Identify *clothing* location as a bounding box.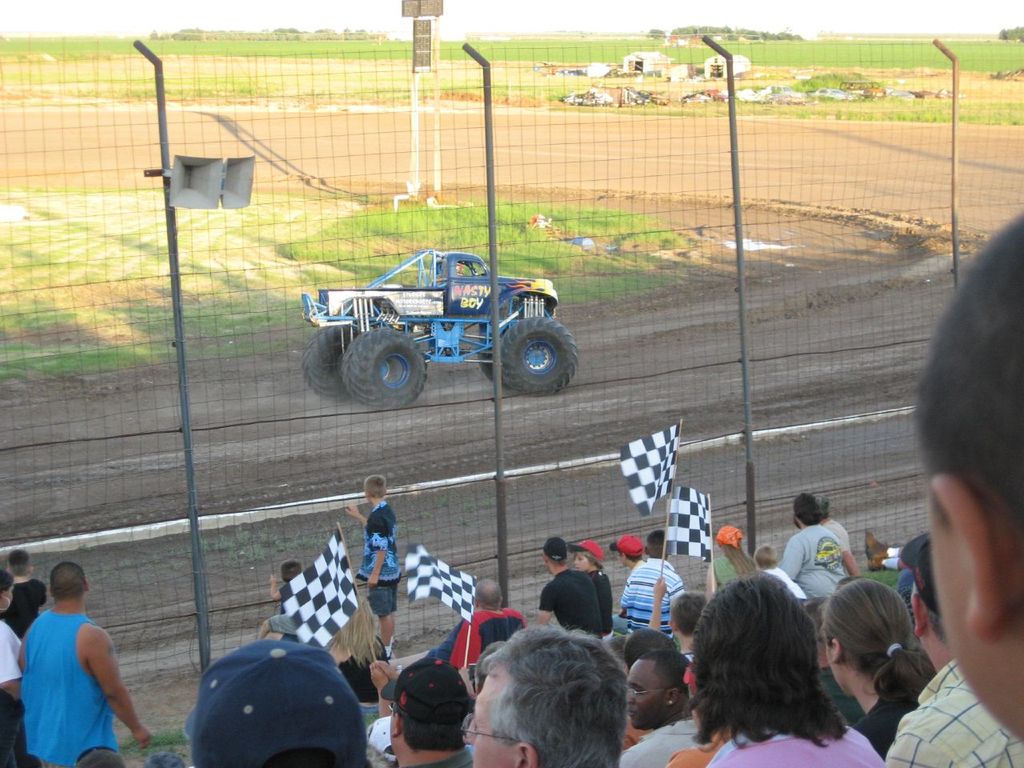
bbox(706, 552, 749, 582).
